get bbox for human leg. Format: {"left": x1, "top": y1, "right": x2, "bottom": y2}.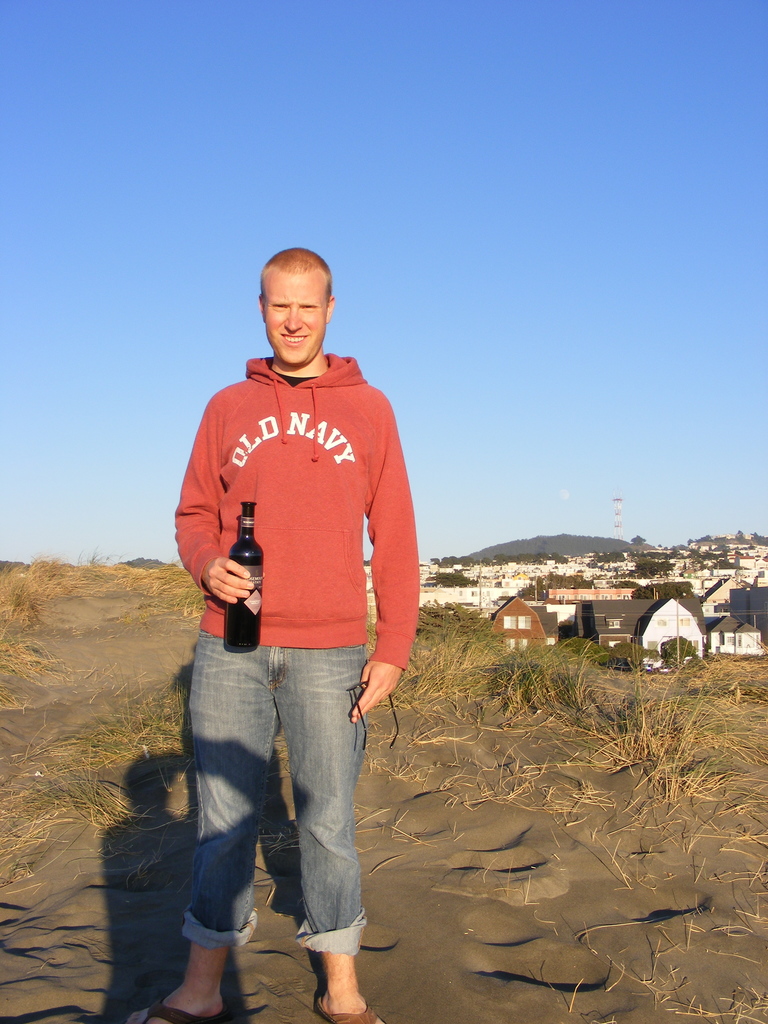
{"left": 268, "top": 640, "right": 383, "bottom": 1023}.
